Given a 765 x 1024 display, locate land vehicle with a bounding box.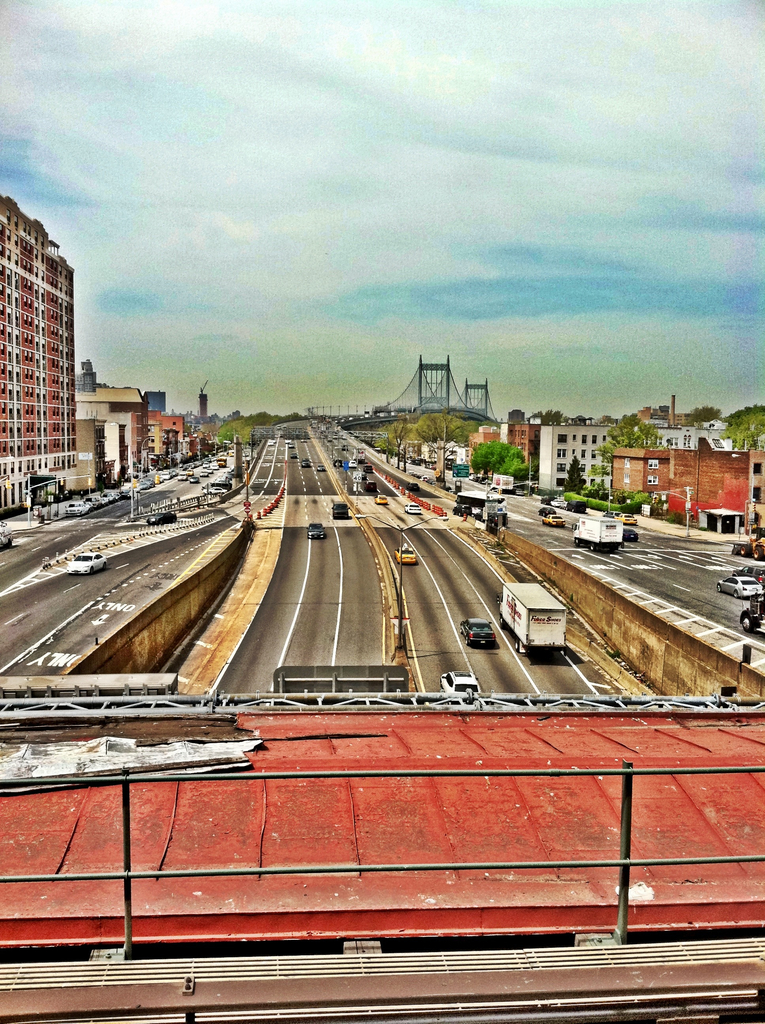
Located: select_region(405, 504, 421, 515).
